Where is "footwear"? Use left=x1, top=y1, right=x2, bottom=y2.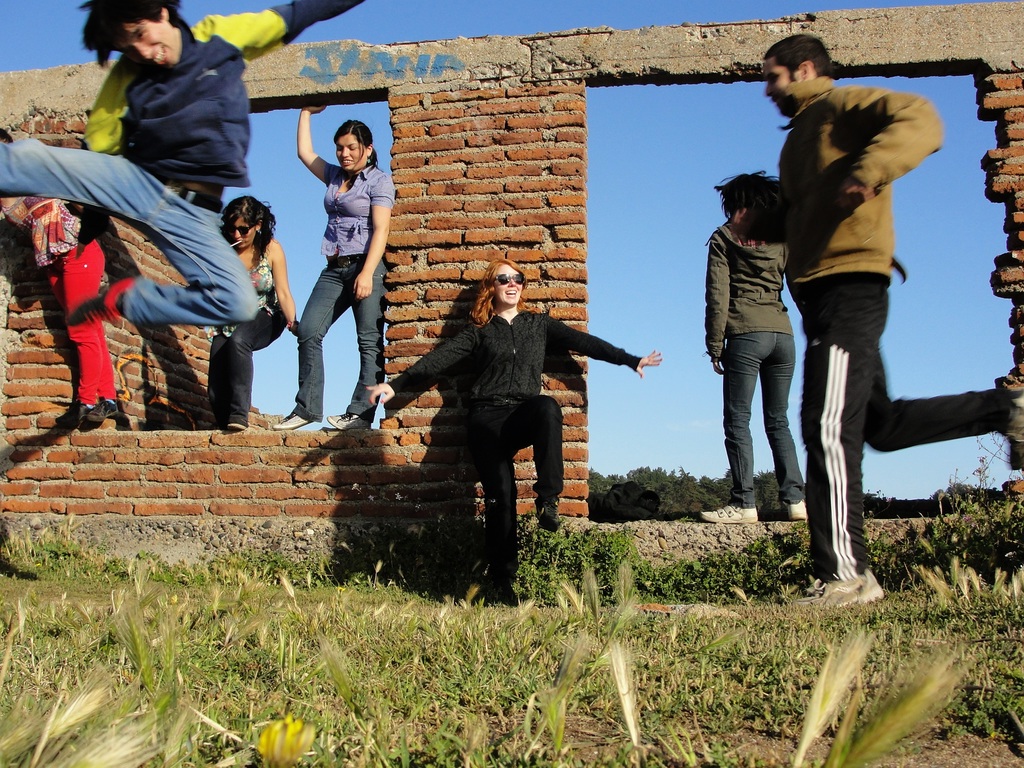
left=1006, top=377, right=1023, bottom=448.
